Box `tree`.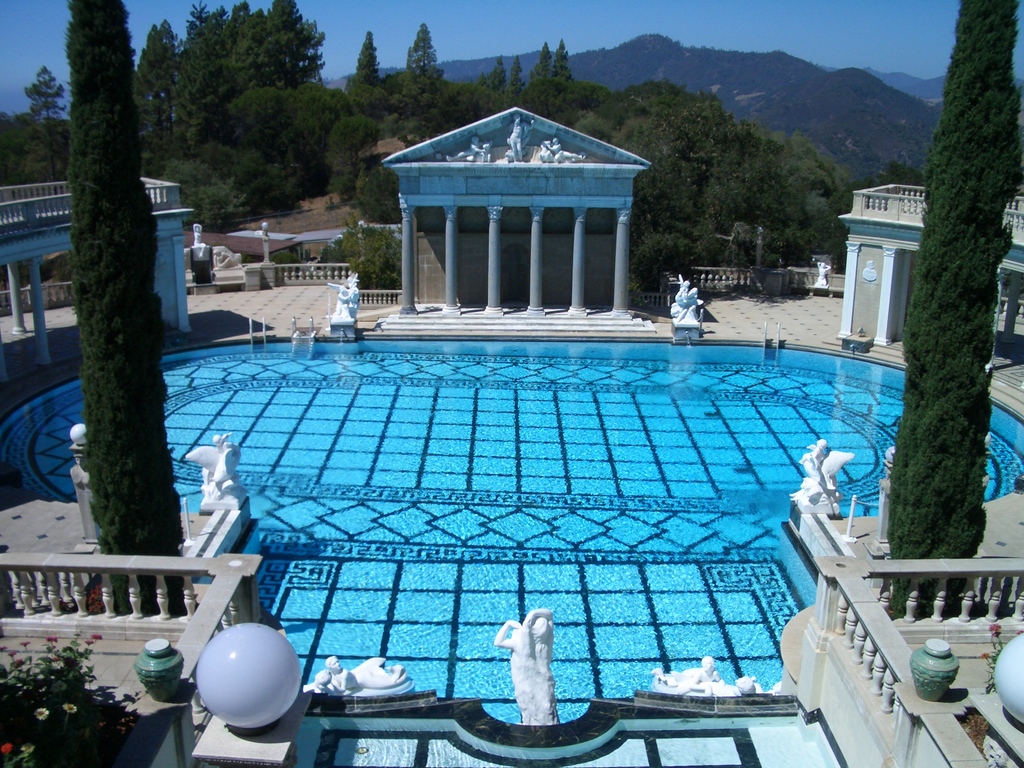
bbox=(158, 0, 257, 214).
